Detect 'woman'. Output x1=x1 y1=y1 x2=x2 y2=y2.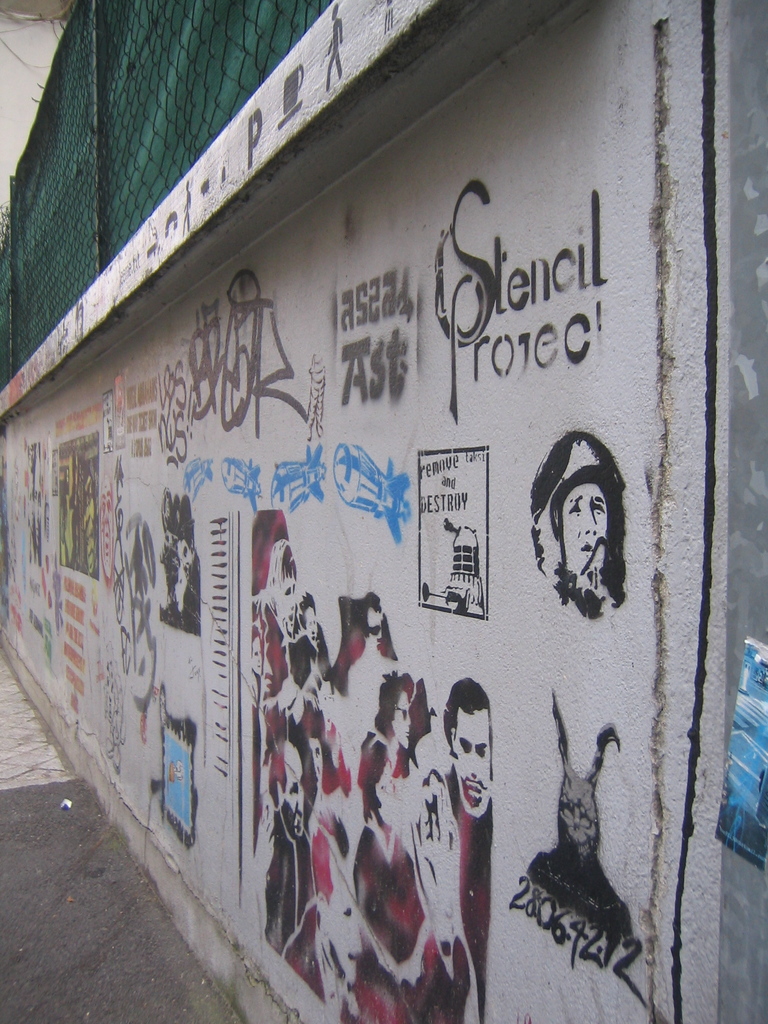
x1=536 y1=418 x2=629 y2=615.
